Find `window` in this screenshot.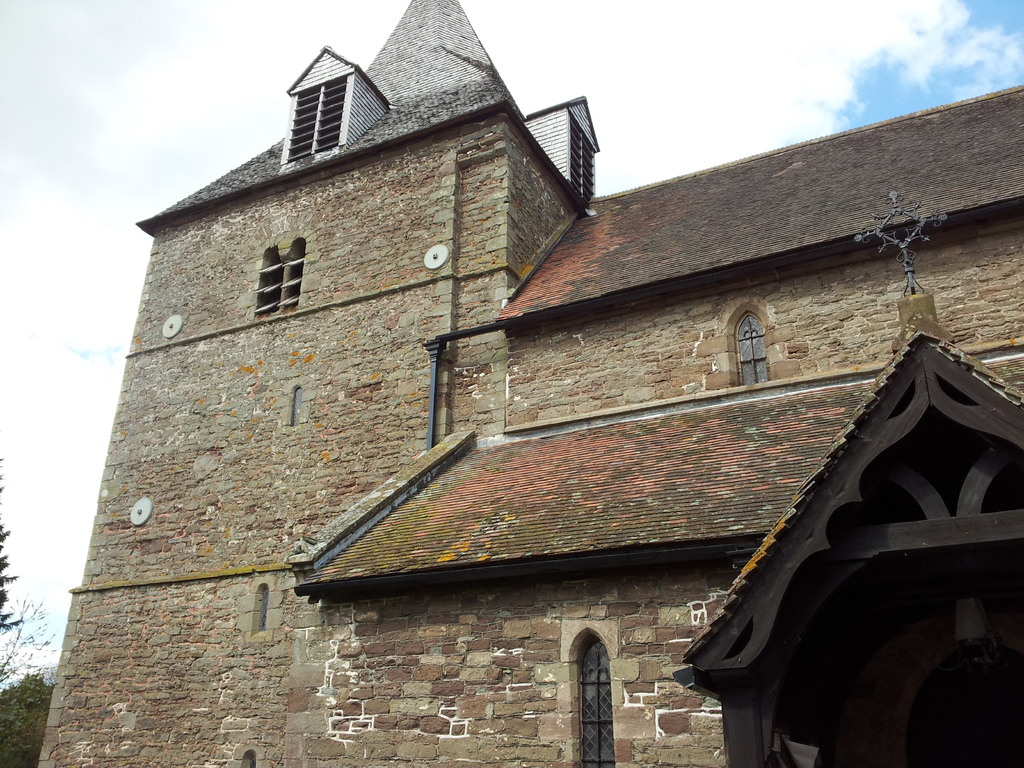
The bounding box for `window` is box(565, 628, 621, 767).
